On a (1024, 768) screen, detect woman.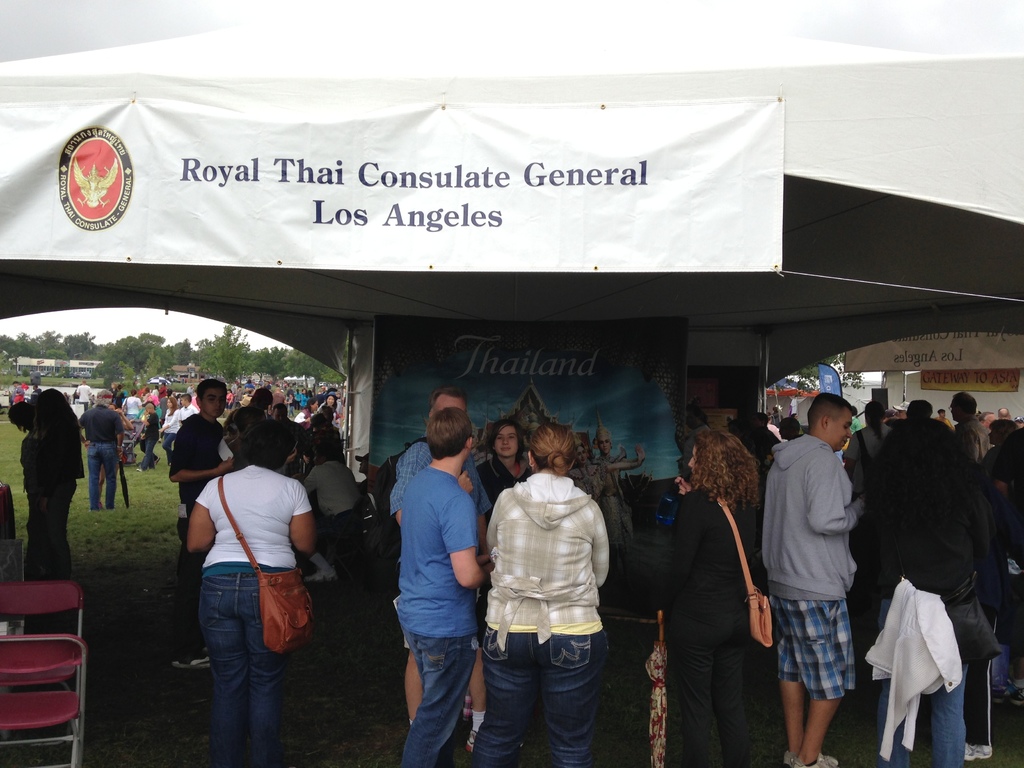
rect(321, 397, 342, 424).
